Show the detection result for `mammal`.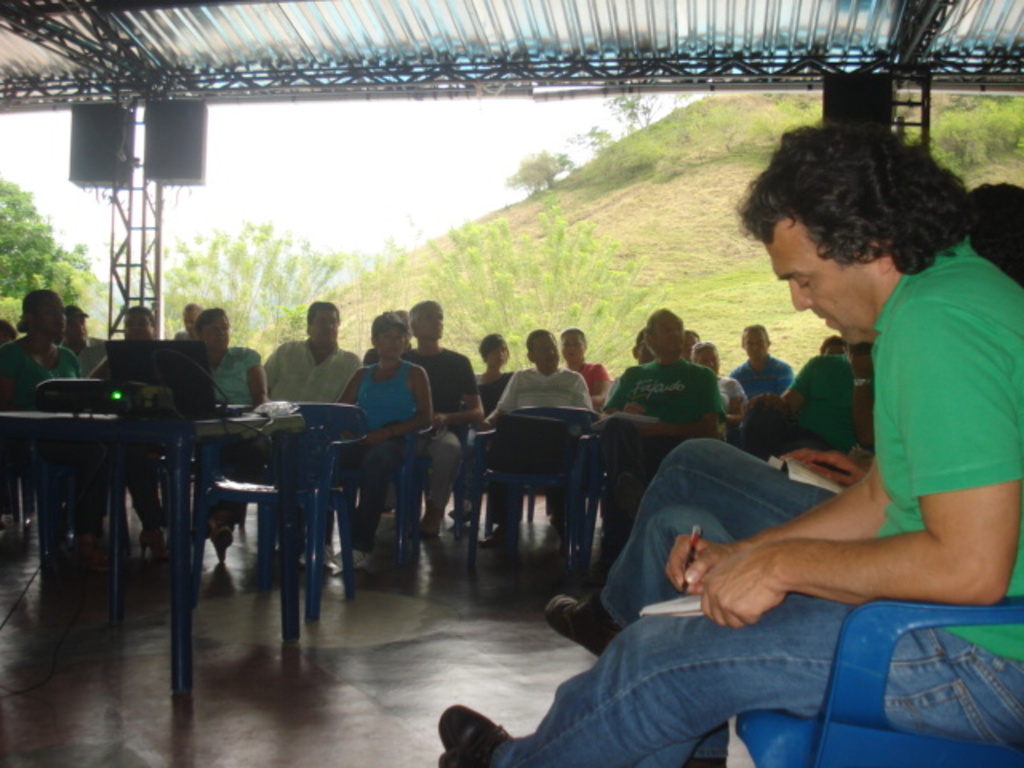
(690, 338, 741, 408).
